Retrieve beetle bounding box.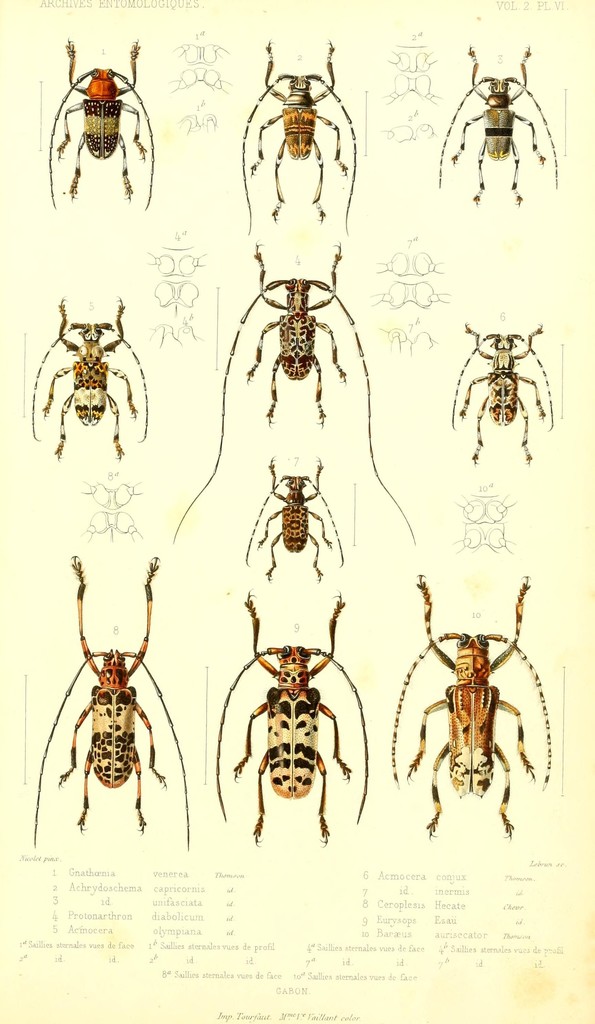
Bounding box: Rect(40, 554, 186, 846).
